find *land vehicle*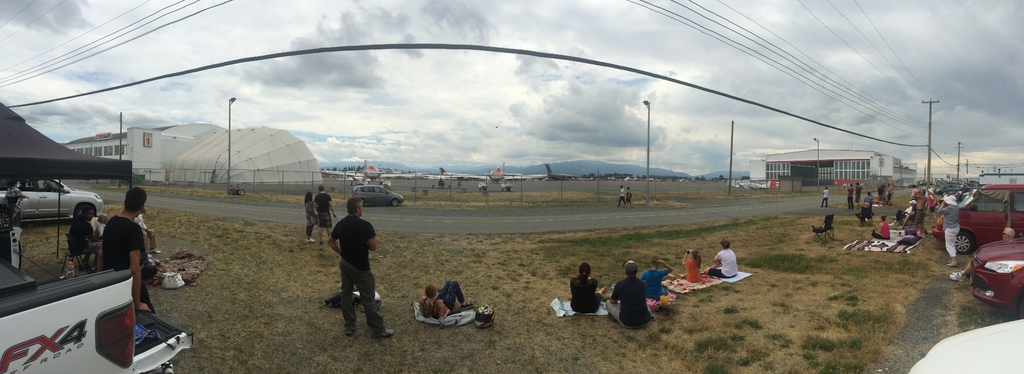
detection(0, 178, 104, 222)
